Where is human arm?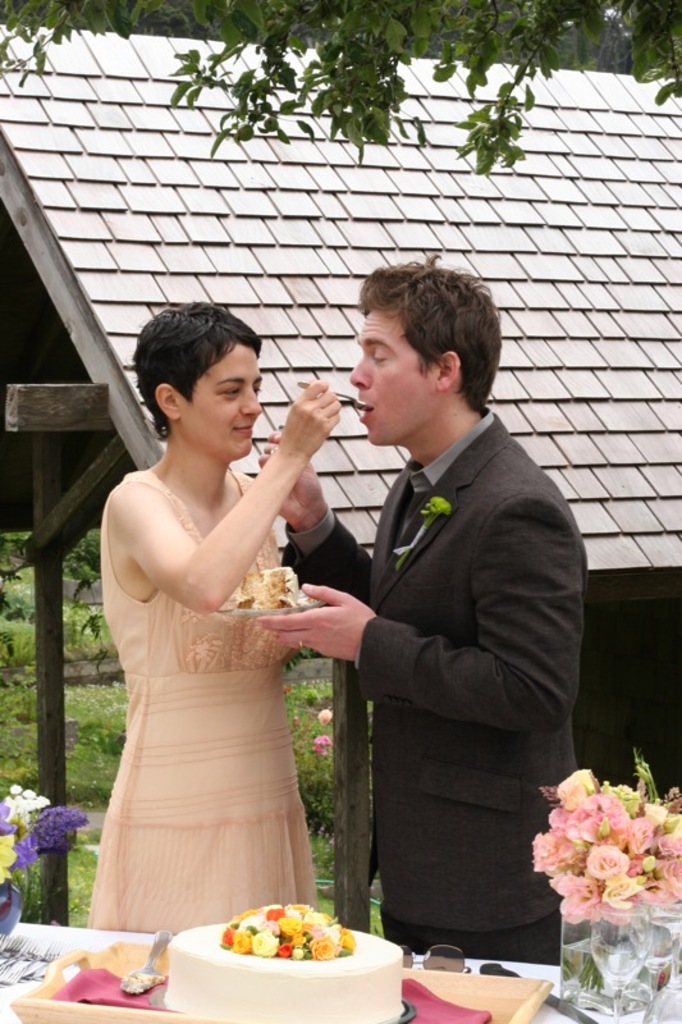
255,433,384,612.
